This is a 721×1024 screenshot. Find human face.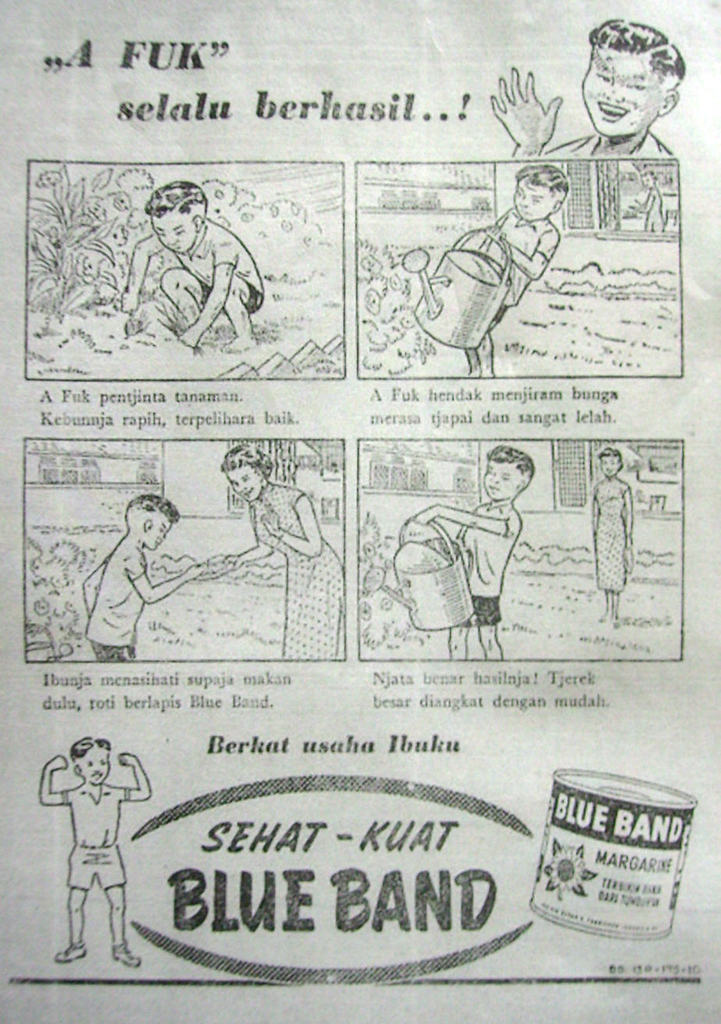
Bounding box: left=77, top=745, right=109, bottom=784.
